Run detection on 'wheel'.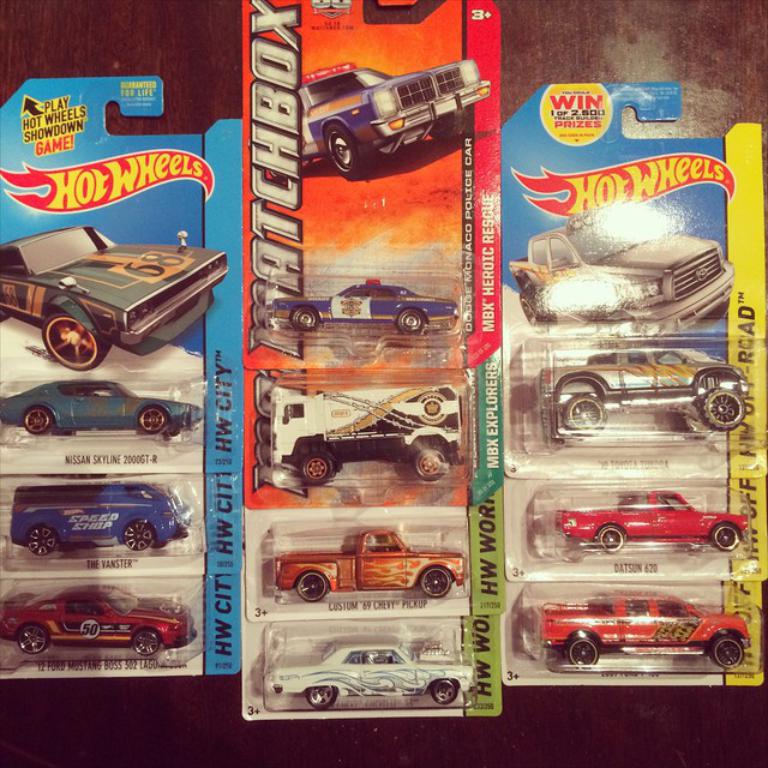
Result: 426/677/460/706.
